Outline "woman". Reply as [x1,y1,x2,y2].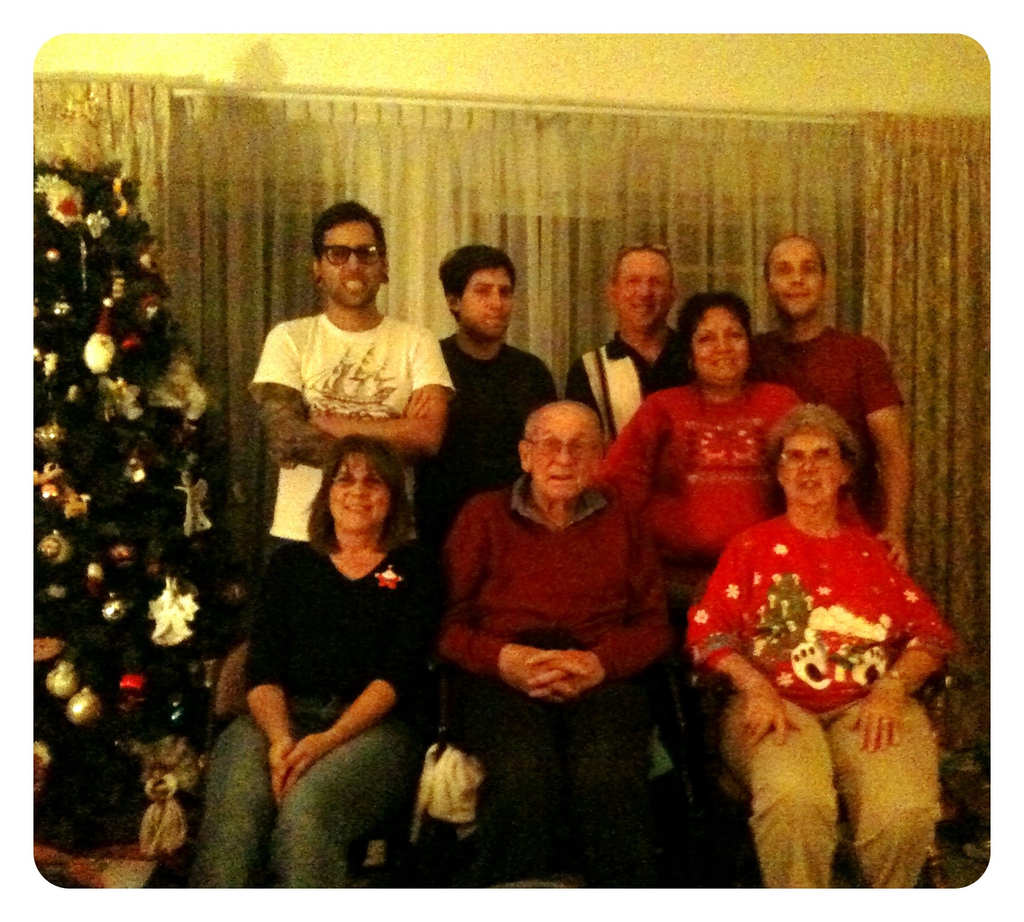
[586,282,815,592].
